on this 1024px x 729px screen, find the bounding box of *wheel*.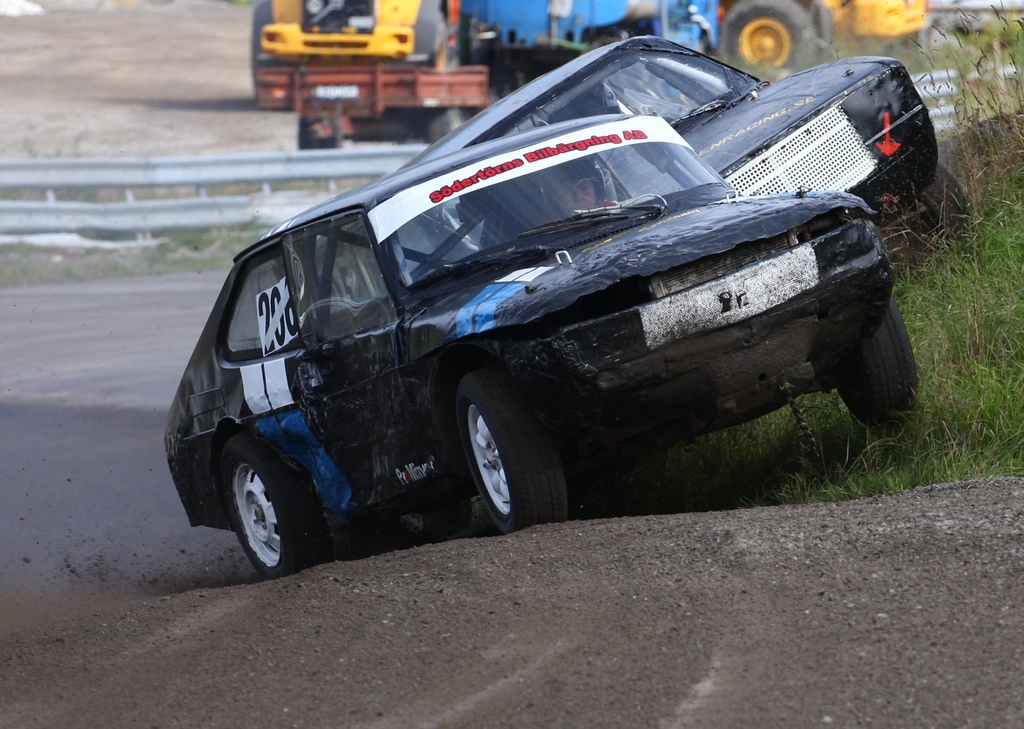
Bounding box: box(435, 365, 548, 533).
